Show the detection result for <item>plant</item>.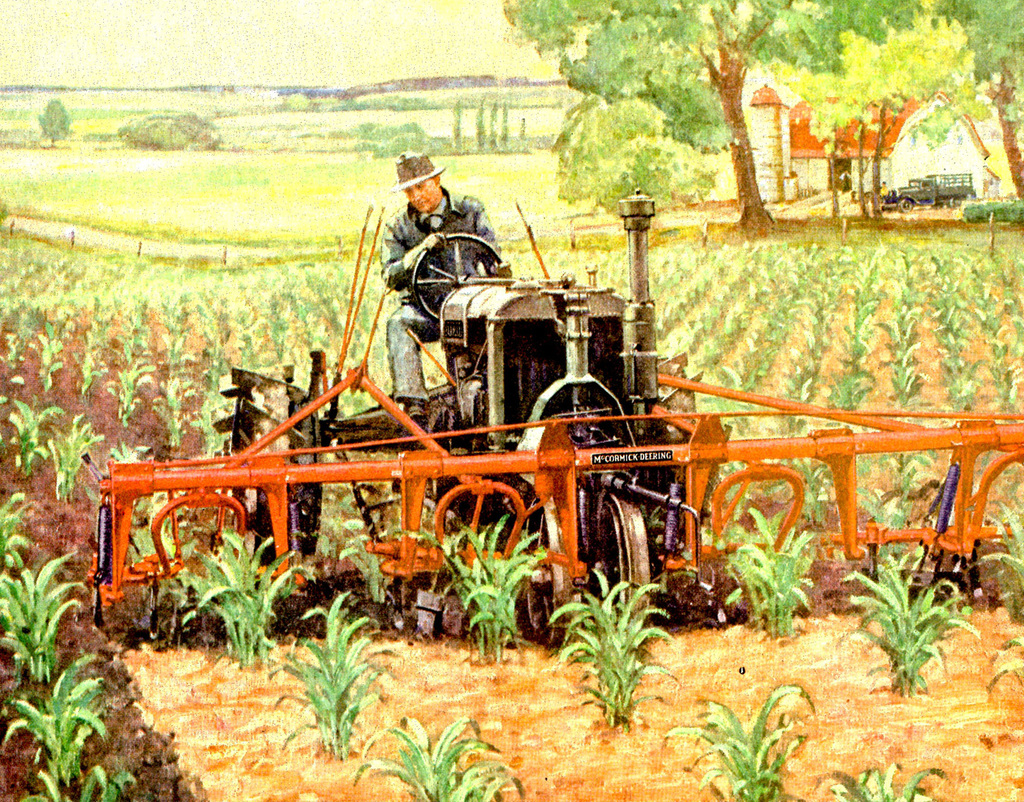
l=346, t=702, r=526, b=801.
